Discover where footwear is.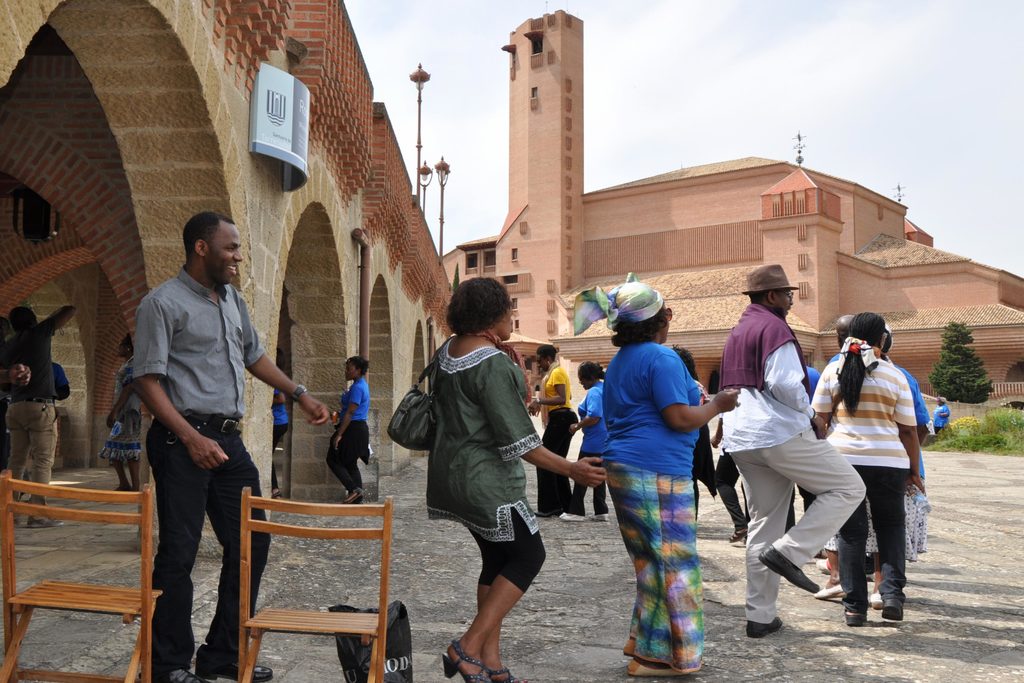
Discovered at region(557, 511, 582, 522).
